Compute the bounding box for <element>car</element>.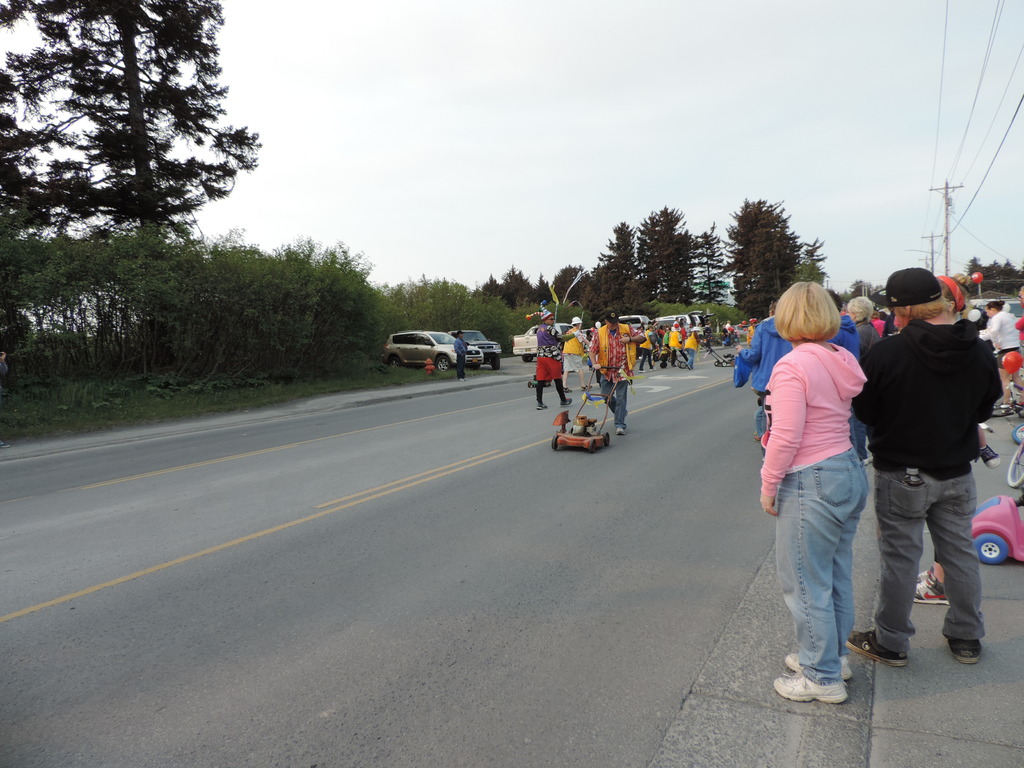
{"left": 686, "top": 311, "right": 716, "bottom": 332}.
